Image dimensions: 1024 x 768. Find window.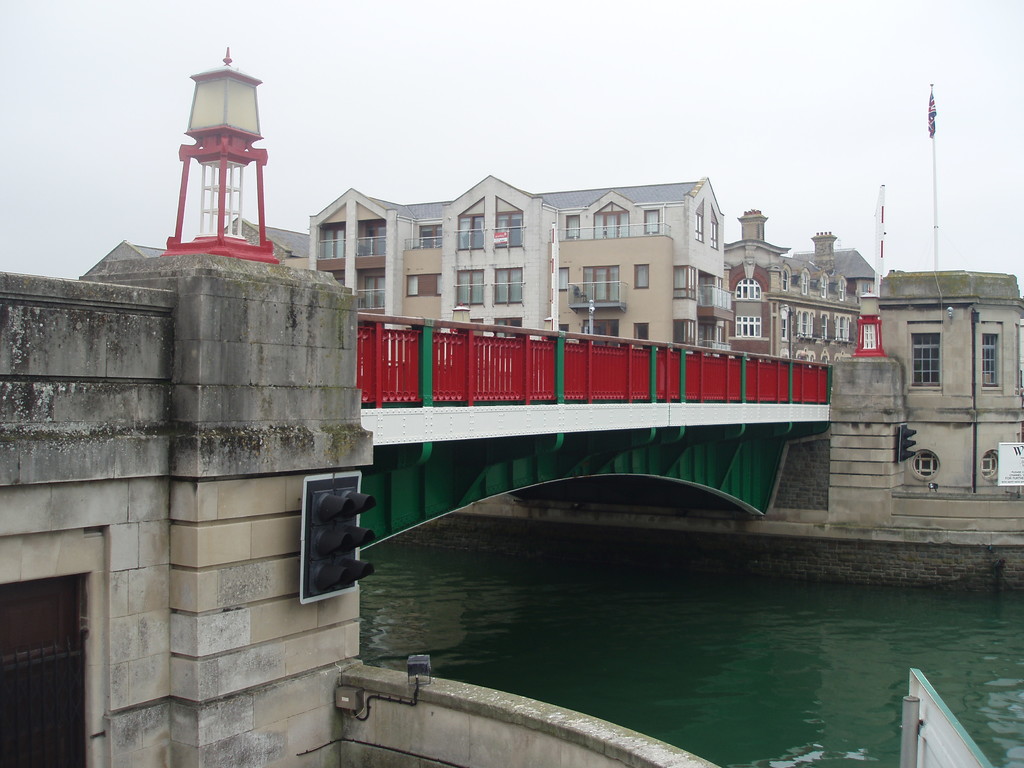
x1=975 y1=335 x2=1000 y2=385.
